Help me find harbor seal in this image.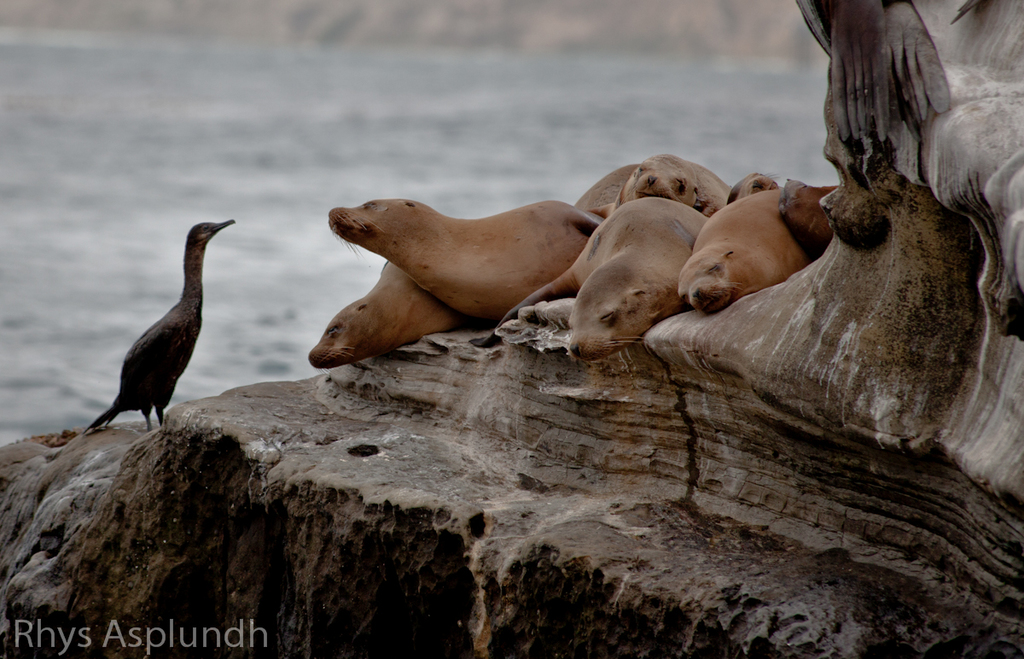
Found it: detection(303, 258, 464, 373).
